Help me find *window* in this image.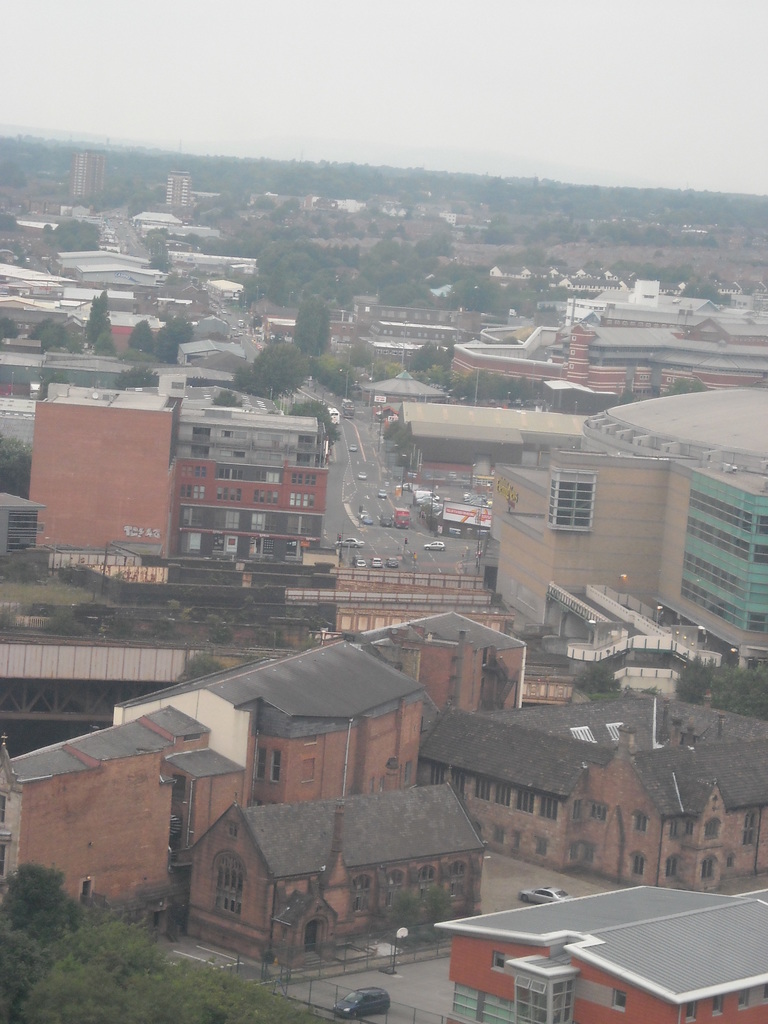
Found it: 217/486/226/497.
